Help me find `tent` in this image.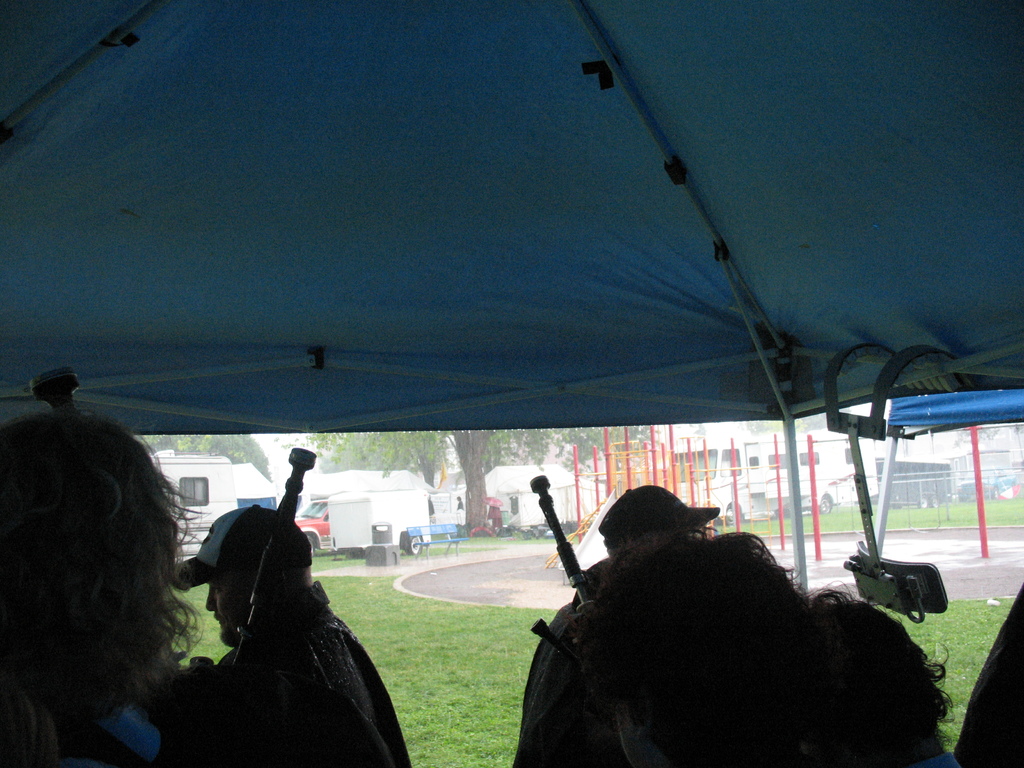
Found it: <bbox>0, 1, 1023, 592</bbox>.
